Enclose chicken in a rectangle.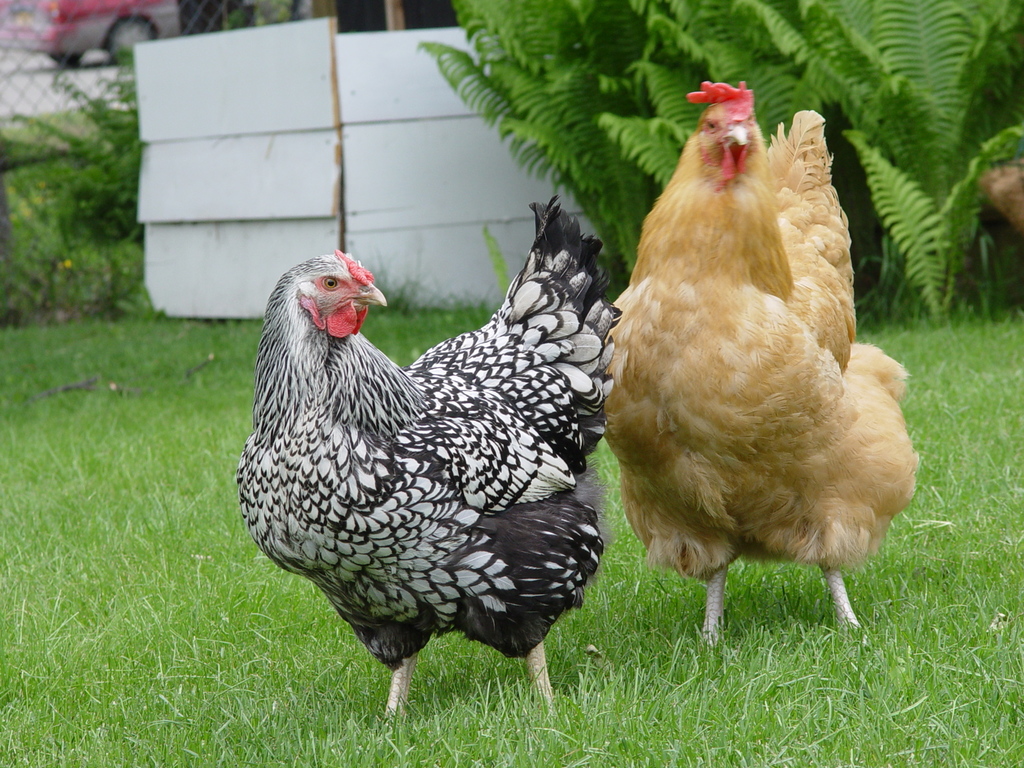
bbox(235, 196, 625, 728).
